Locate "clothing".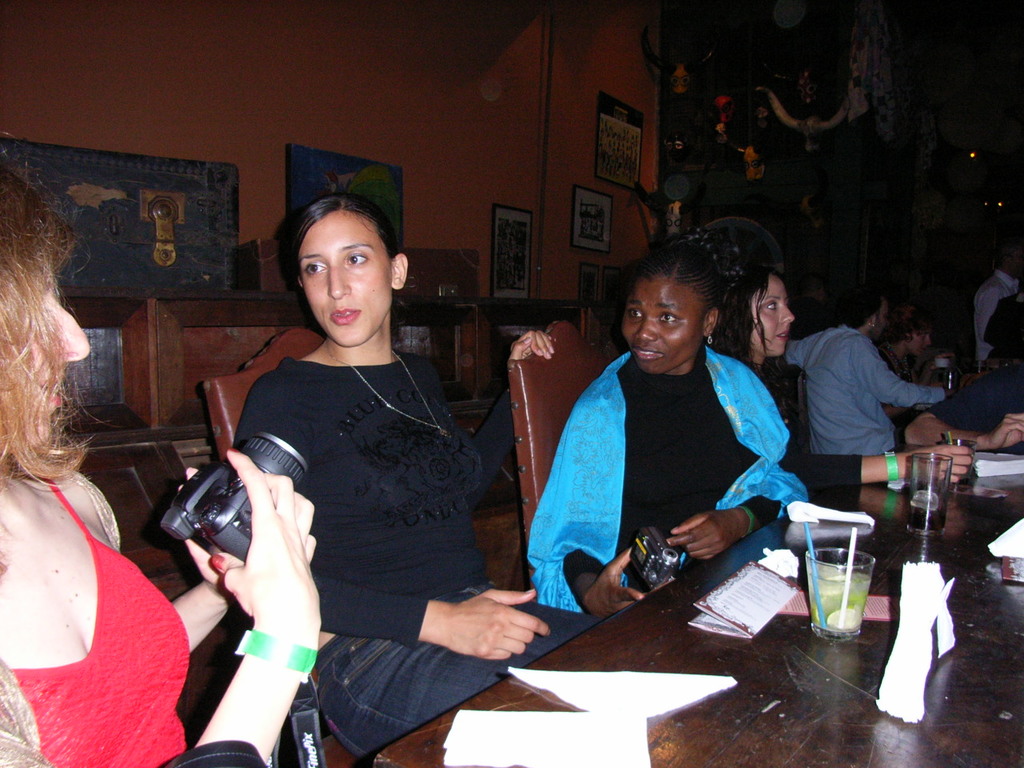
Bounding box: [887, 364, 923, 450].
